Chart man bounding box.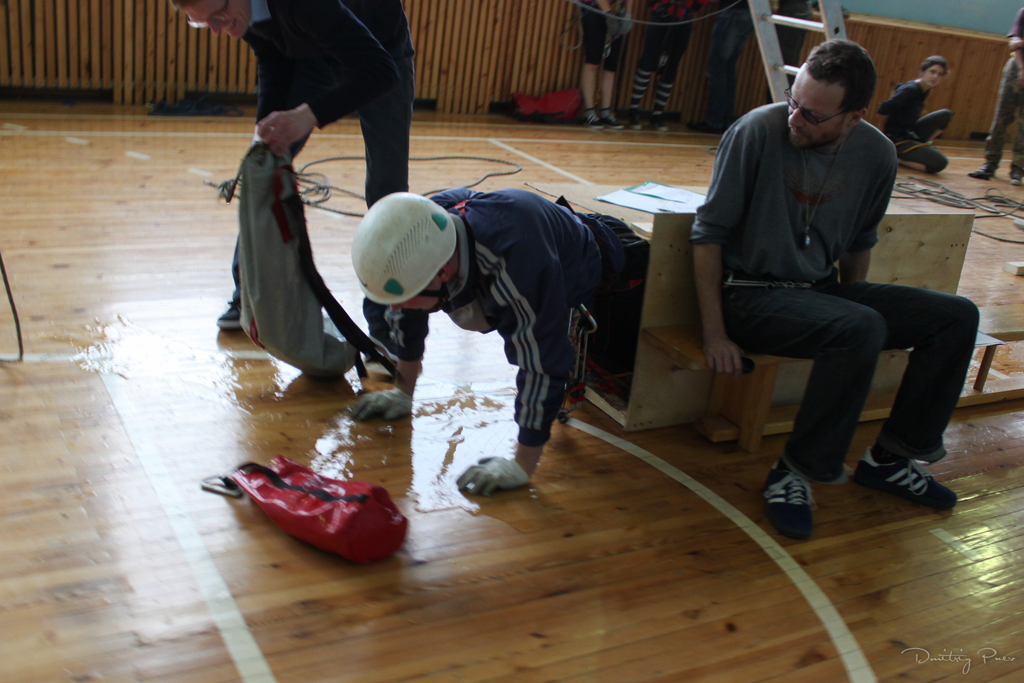
Charted: (961, 1, 1023, 185).
